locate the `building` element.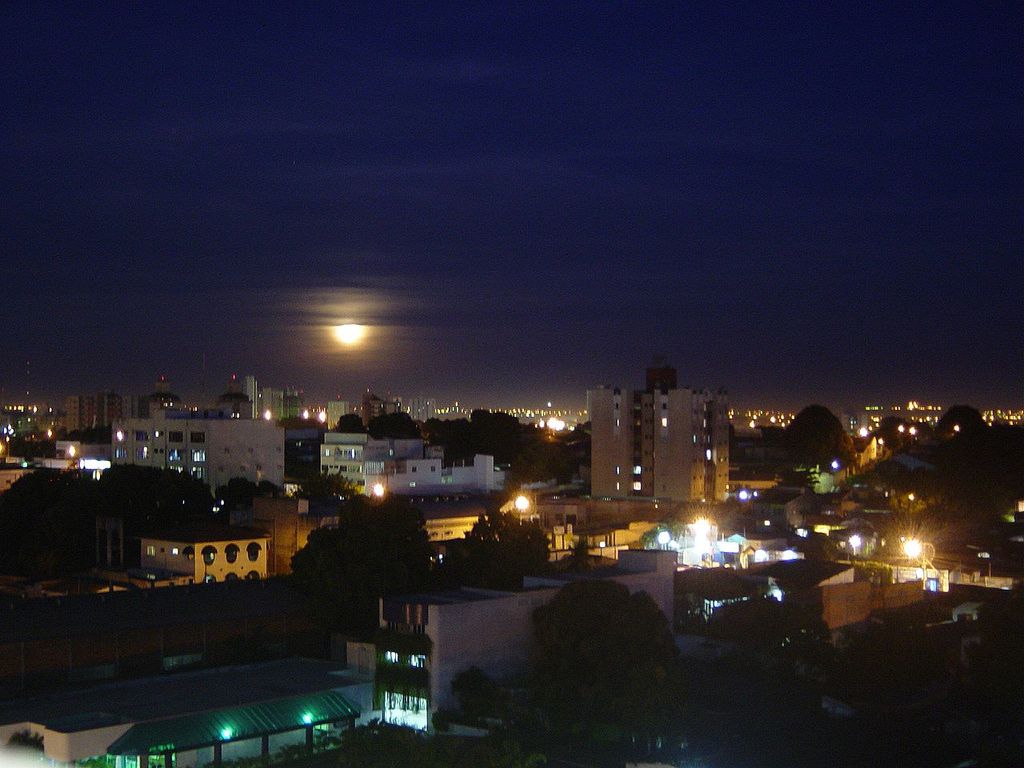
Element bbox: bbox(319, 414, 500, 514).
